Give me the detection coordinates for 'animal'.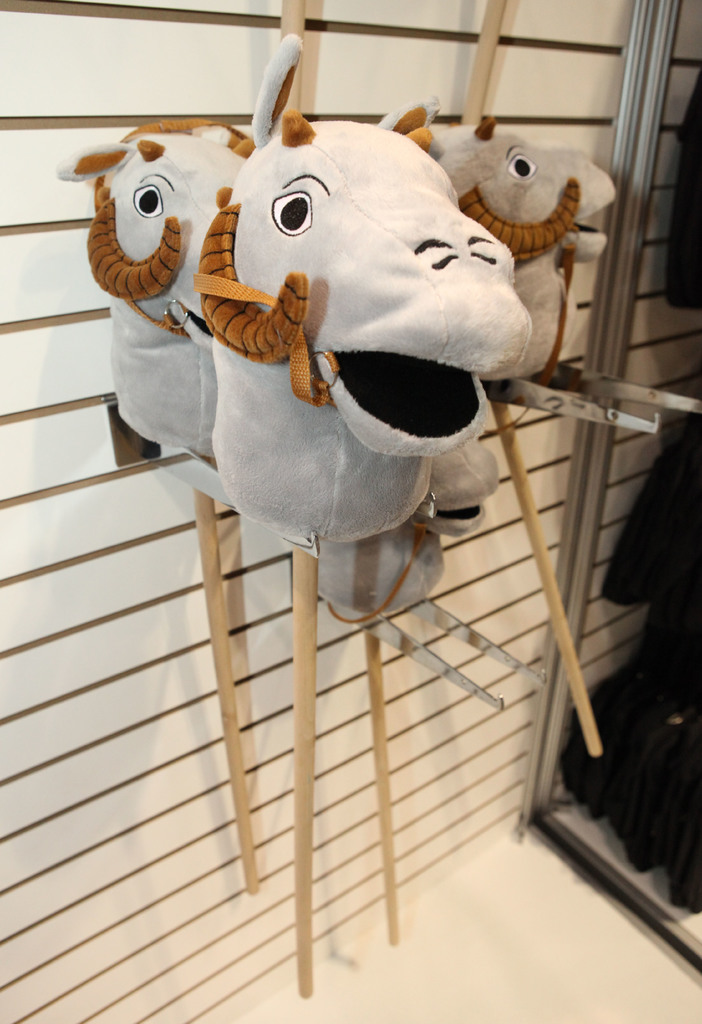
<region>204, 35, 524, 541</region>.
